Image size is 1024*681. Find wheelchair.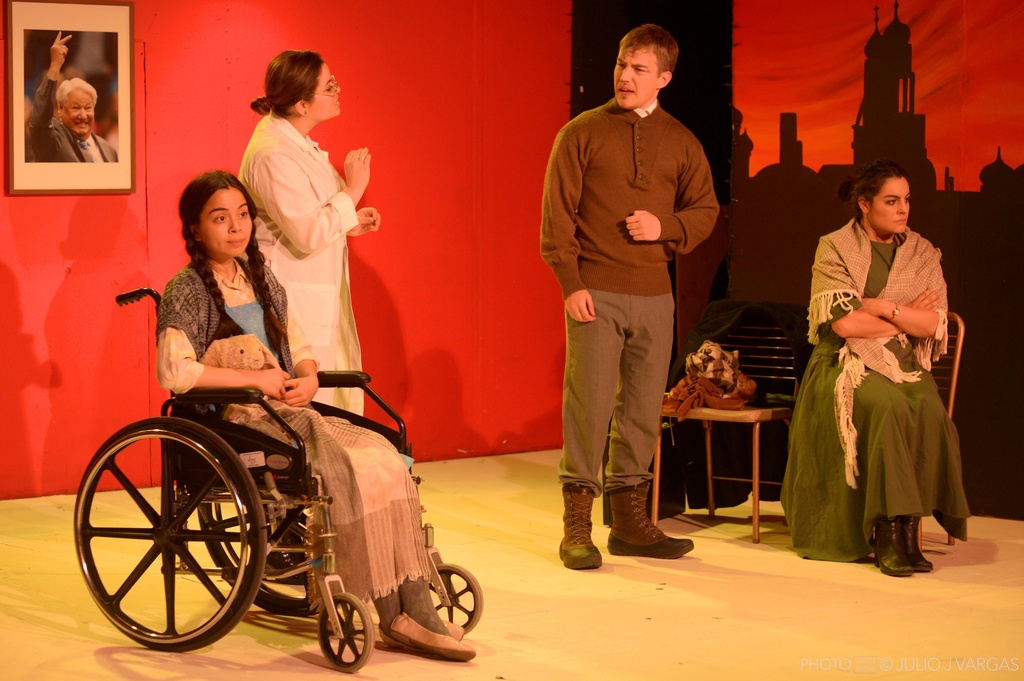
x1=76 y1=283 x2=459 y2=659.
